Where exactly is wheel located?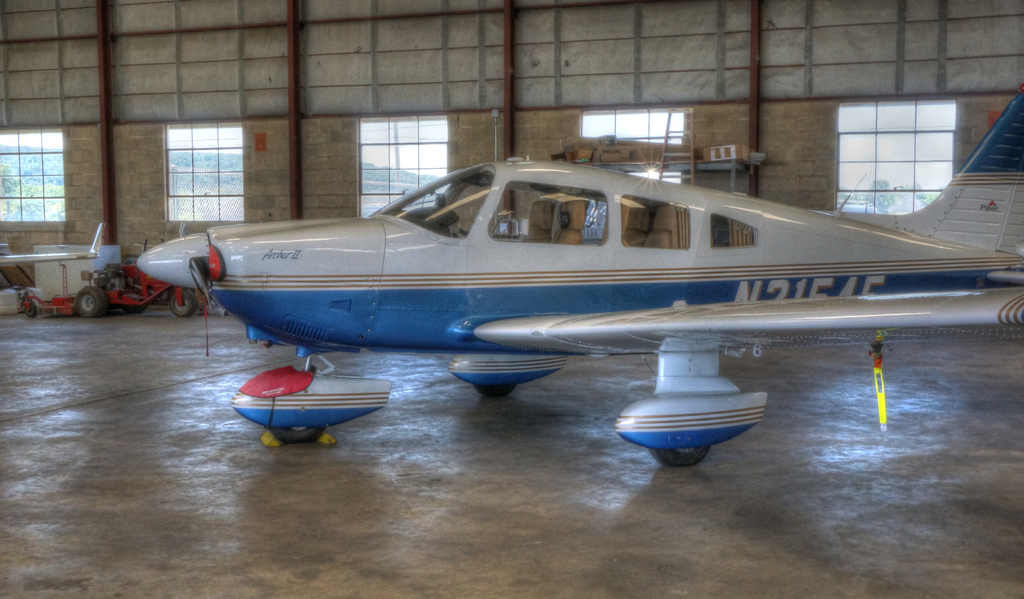
Its bounding box is {"left": 74, "top": 286, "right": 107, "bottom": 315}.
